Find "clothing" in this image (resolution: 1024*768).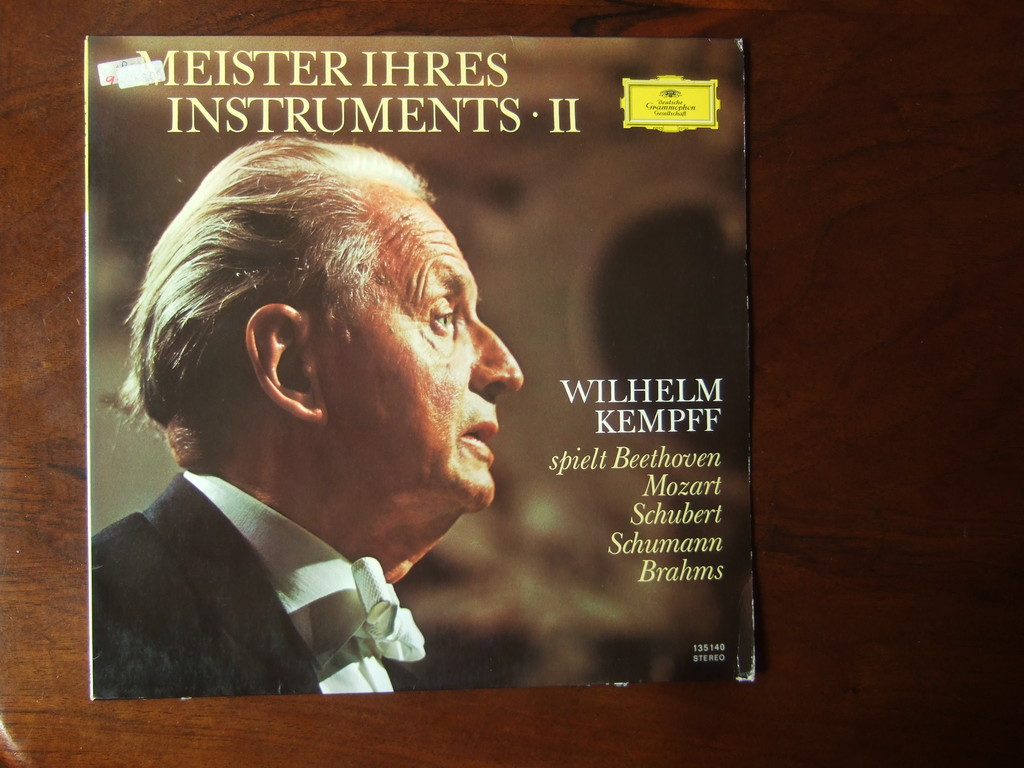
detection(63, 436, 498, 708).
